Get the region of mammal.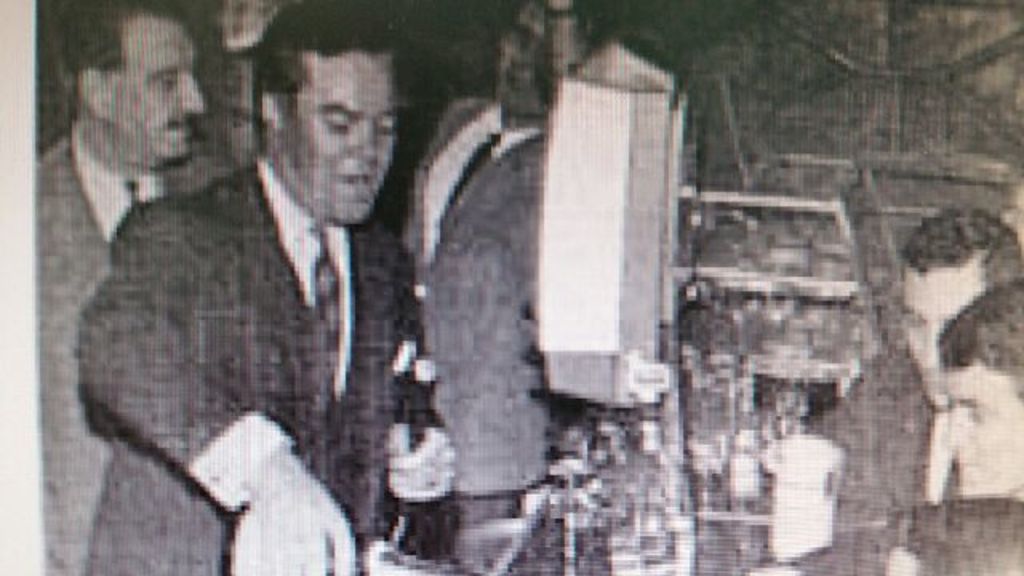
BBox(802, 210, 1022, 518).
